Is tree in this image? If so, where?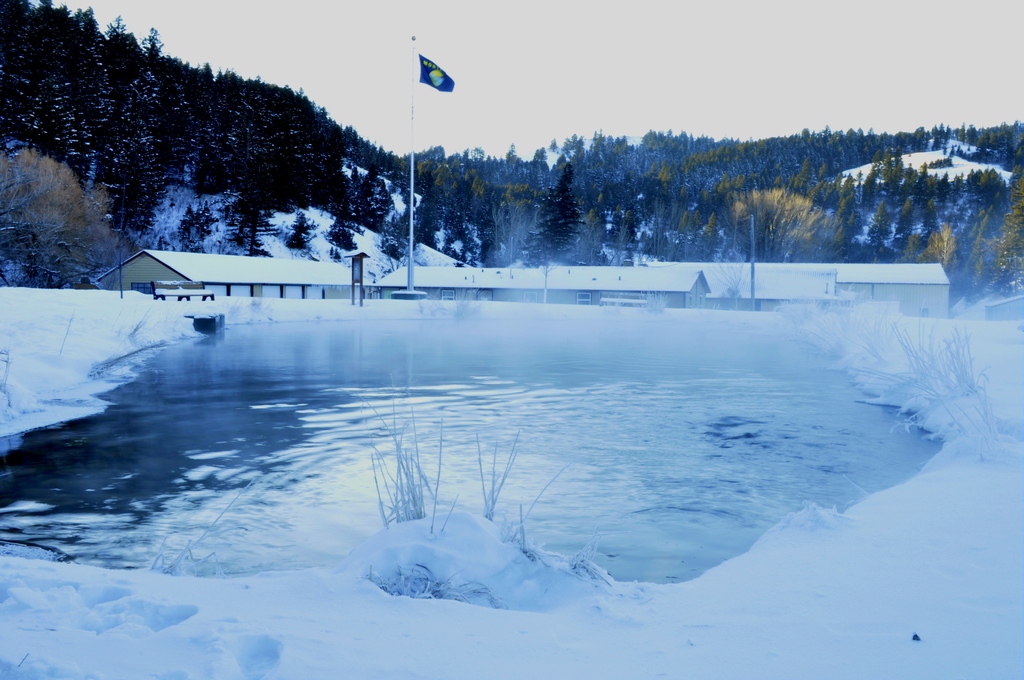
Yes, at locate(893, 198, 920, 255).
